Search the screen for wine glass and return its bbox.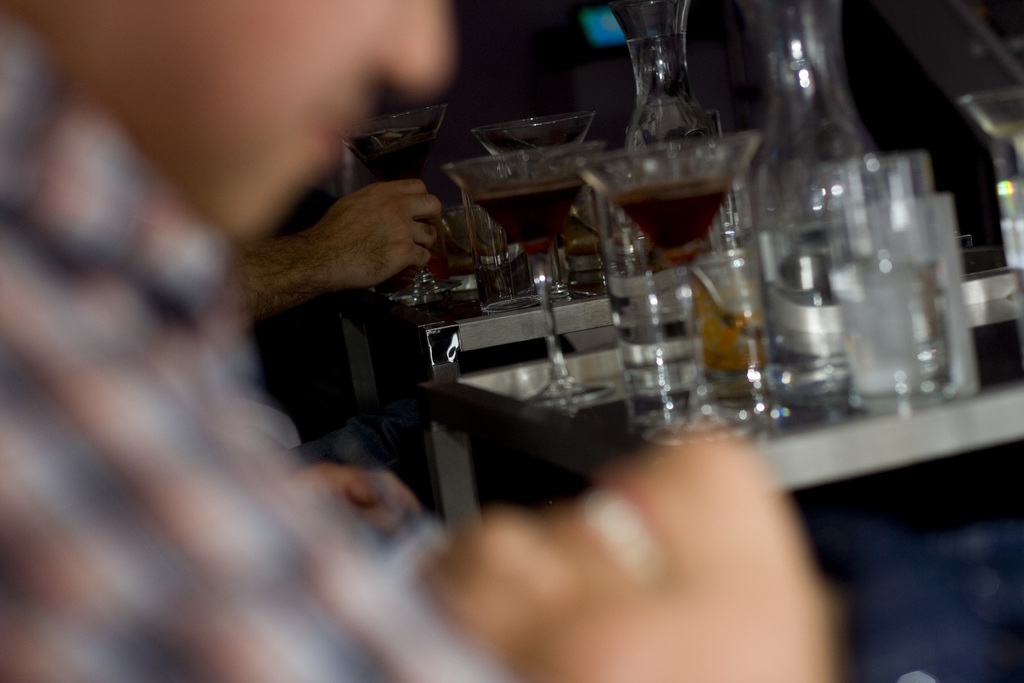
Found: 473 108 598 298.
